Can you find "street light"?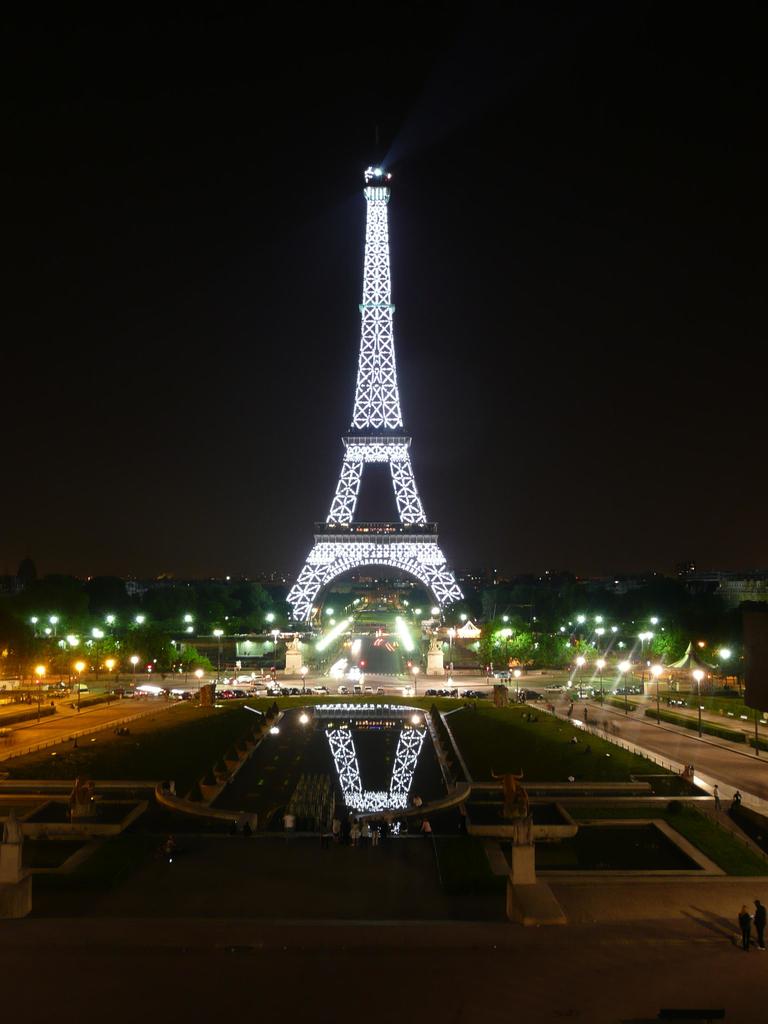
Yes, bounding box: (left=303, top=666, right=307, bottom=692).
